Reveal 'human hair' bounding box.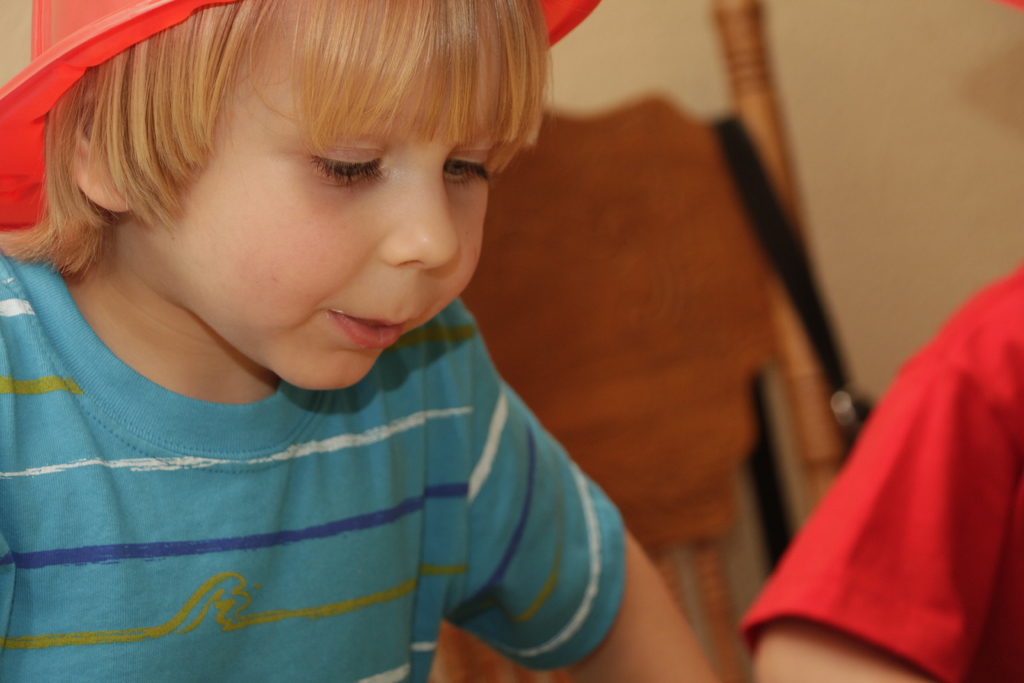
Revealed: region(0, 0, 561, 283).
